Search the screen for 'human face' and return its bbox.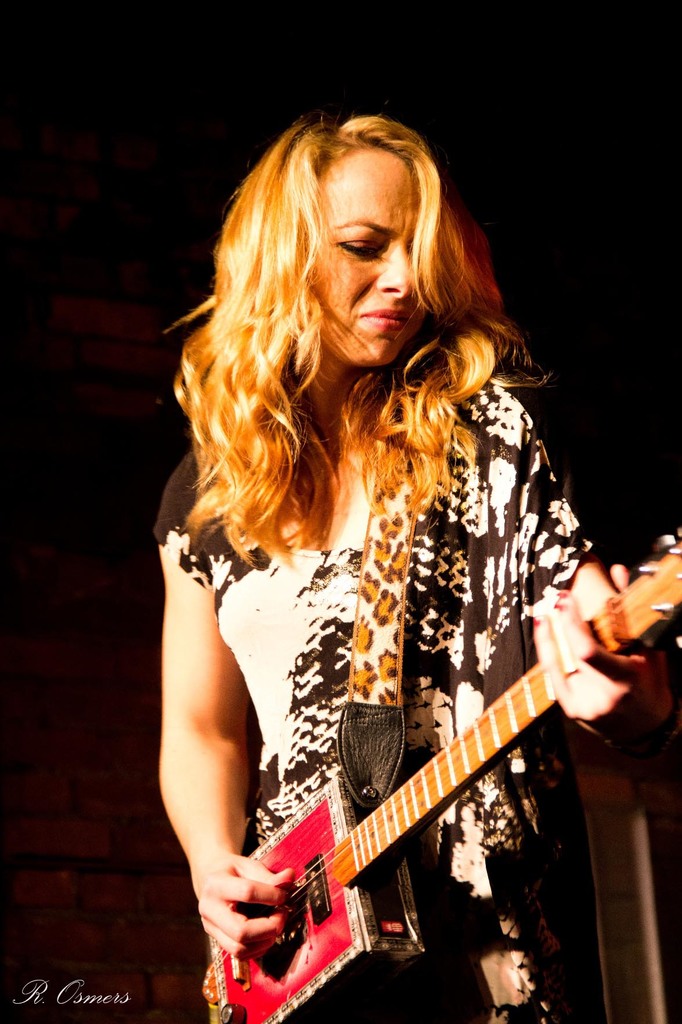
Found: detection(304, 138, 433, 369).
